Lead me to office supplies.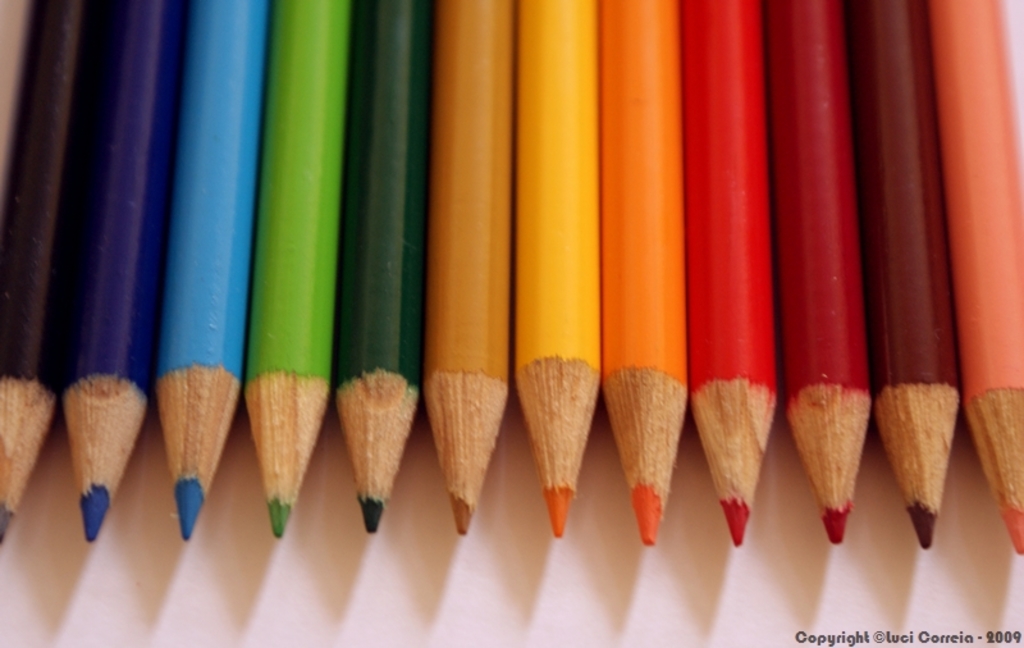
Lead to bbox=(256, 0, 325, 543).
